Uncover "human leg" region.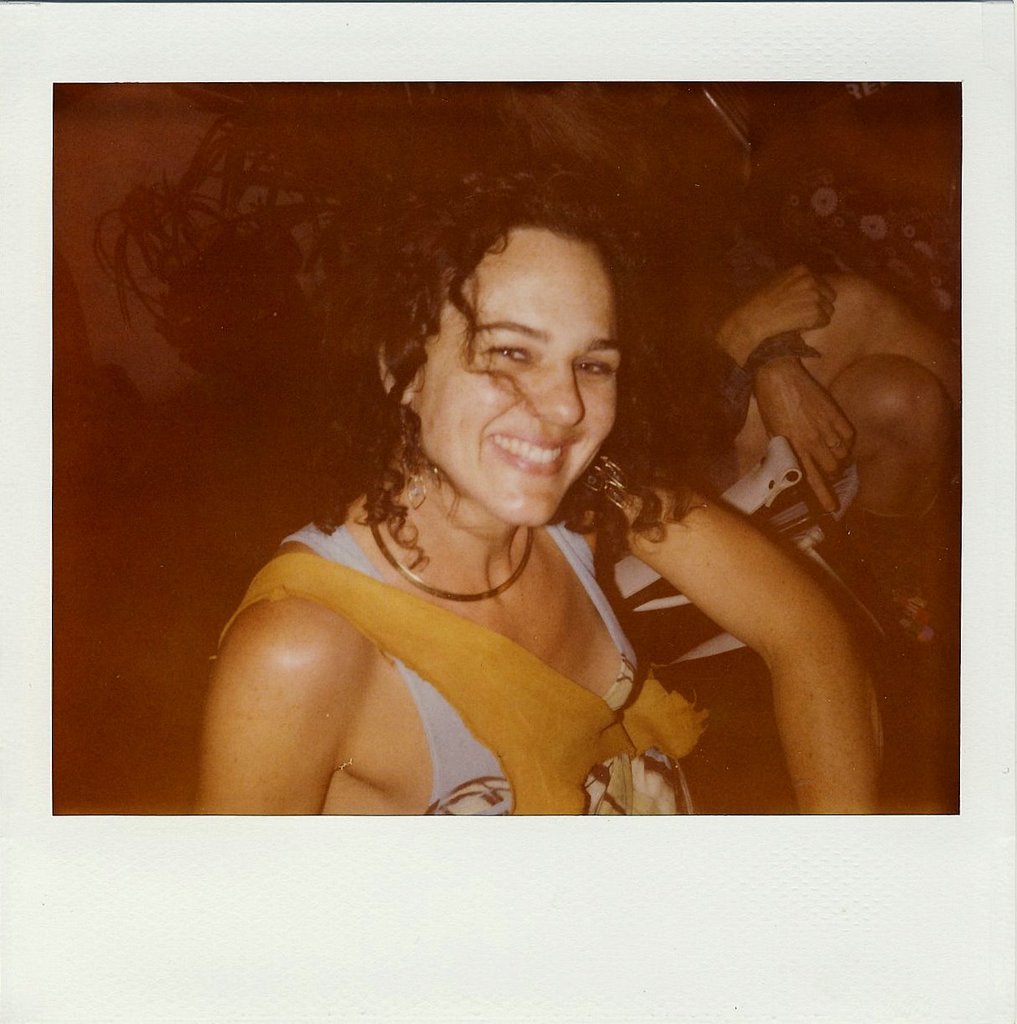
Uncovered: 723 353 958 623.
